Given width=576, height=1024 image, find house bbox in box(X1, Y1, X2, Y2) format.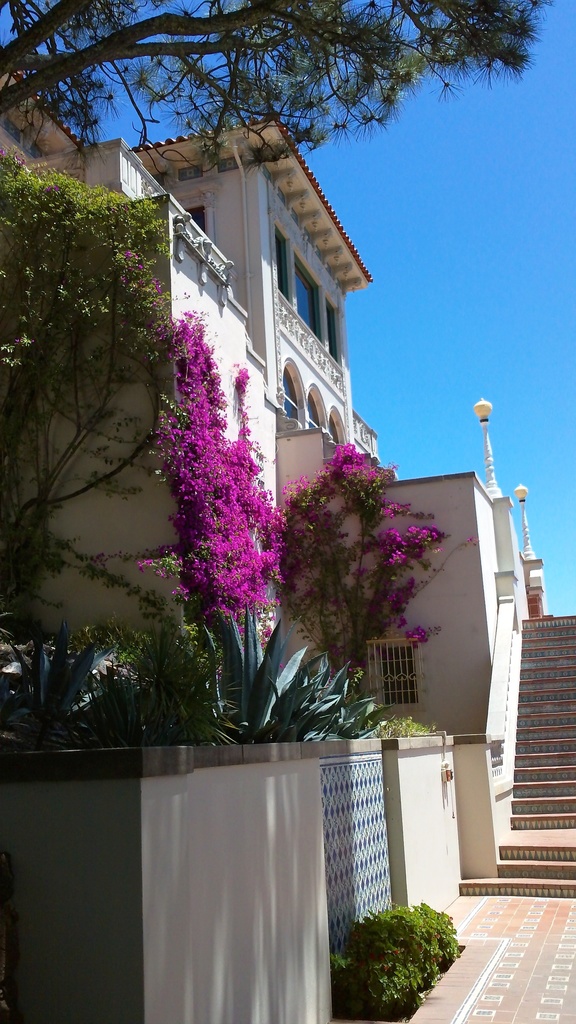
box(0, 48, 399, 725).
